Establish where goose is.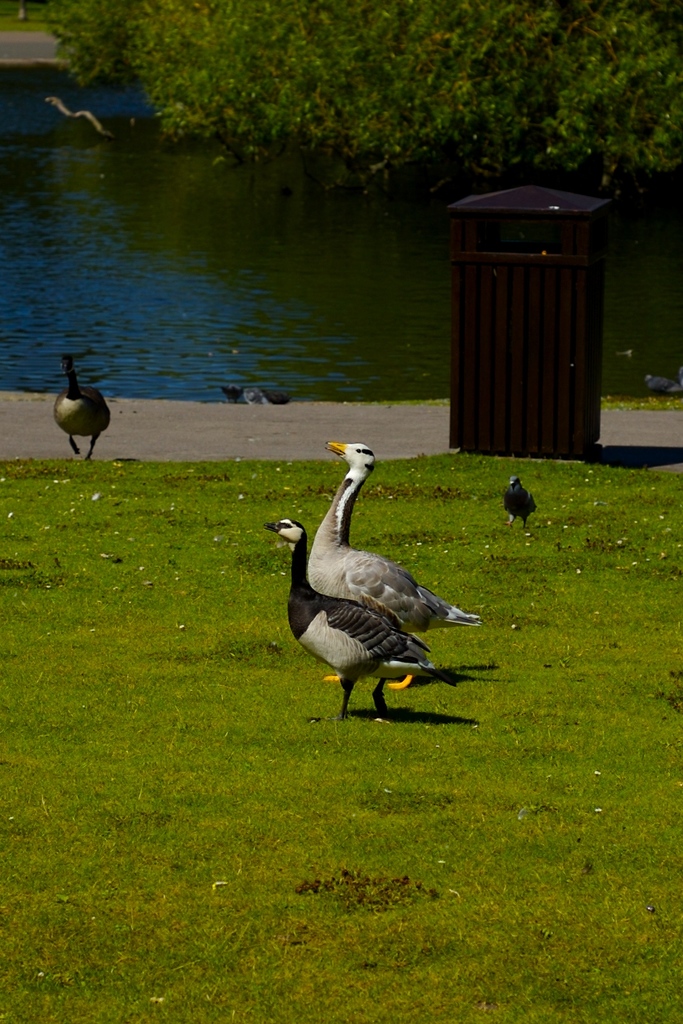
Established at Rect(262, 515, 419, 718).
